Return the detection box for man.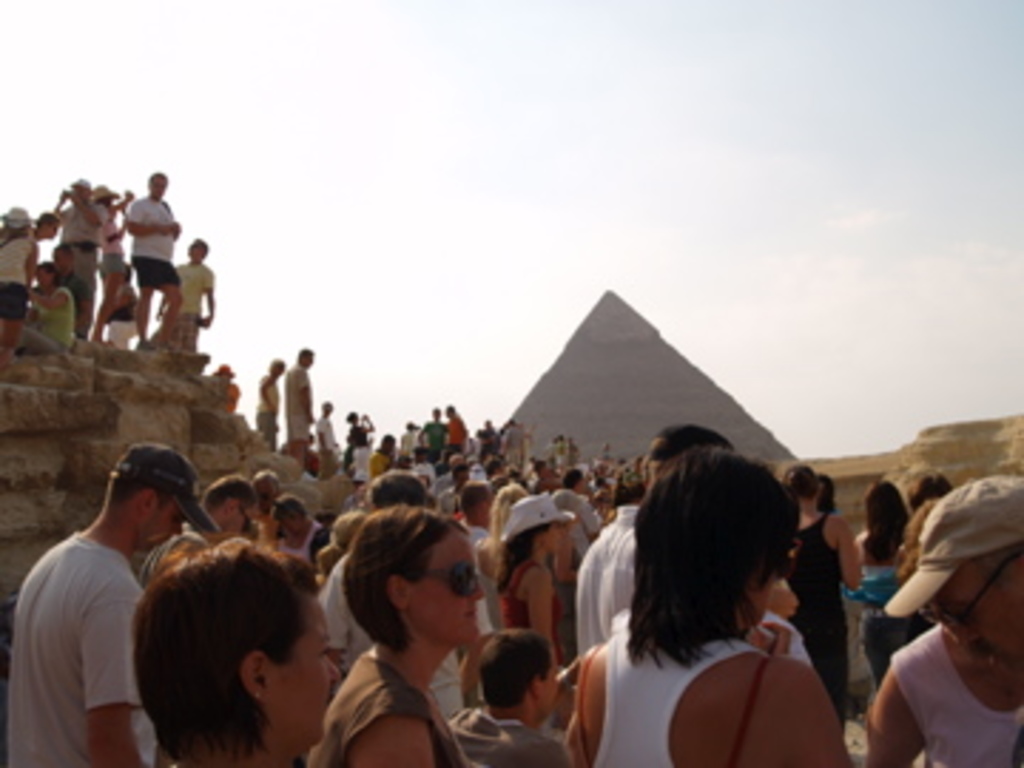
{"x1": 145, "y1": 236, "x2": 216, "y2": 356}.
